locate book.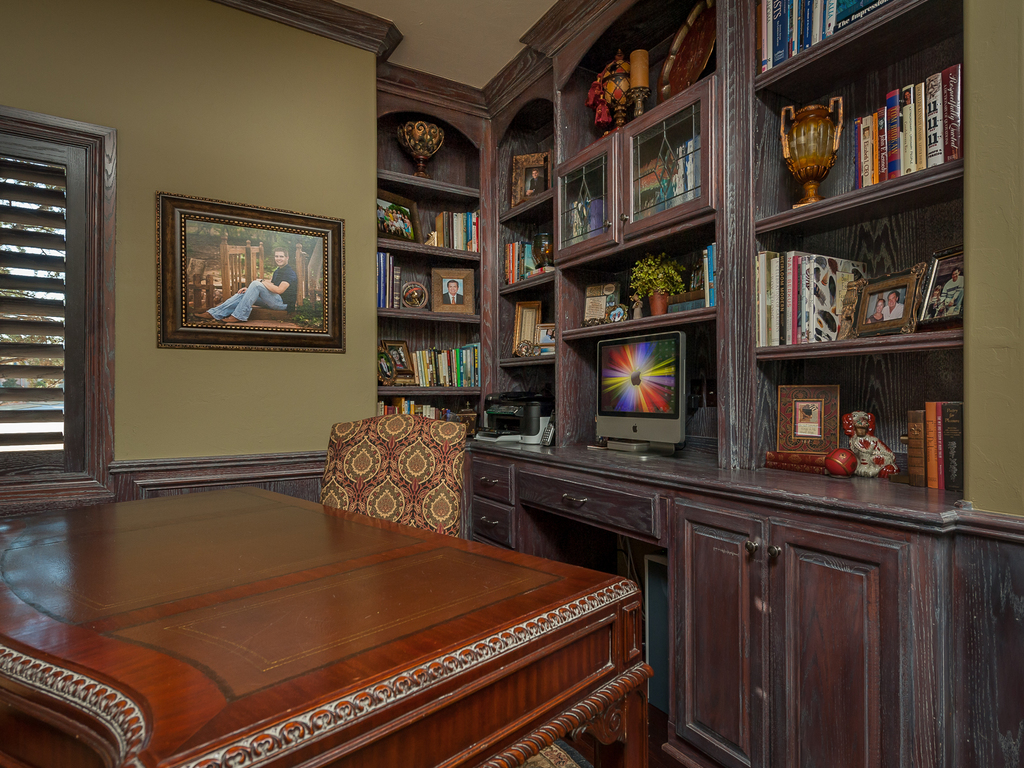
Bounding box: (left=901, top=405, right=925, bottom=486).
